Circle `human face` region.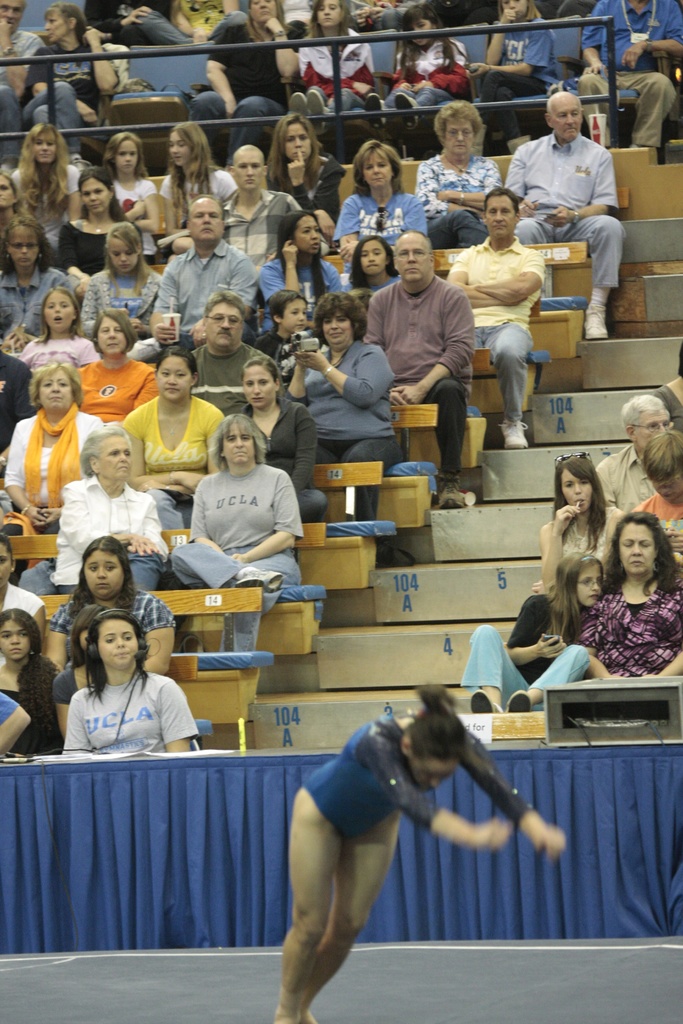
Region: 359,242,384,273.
